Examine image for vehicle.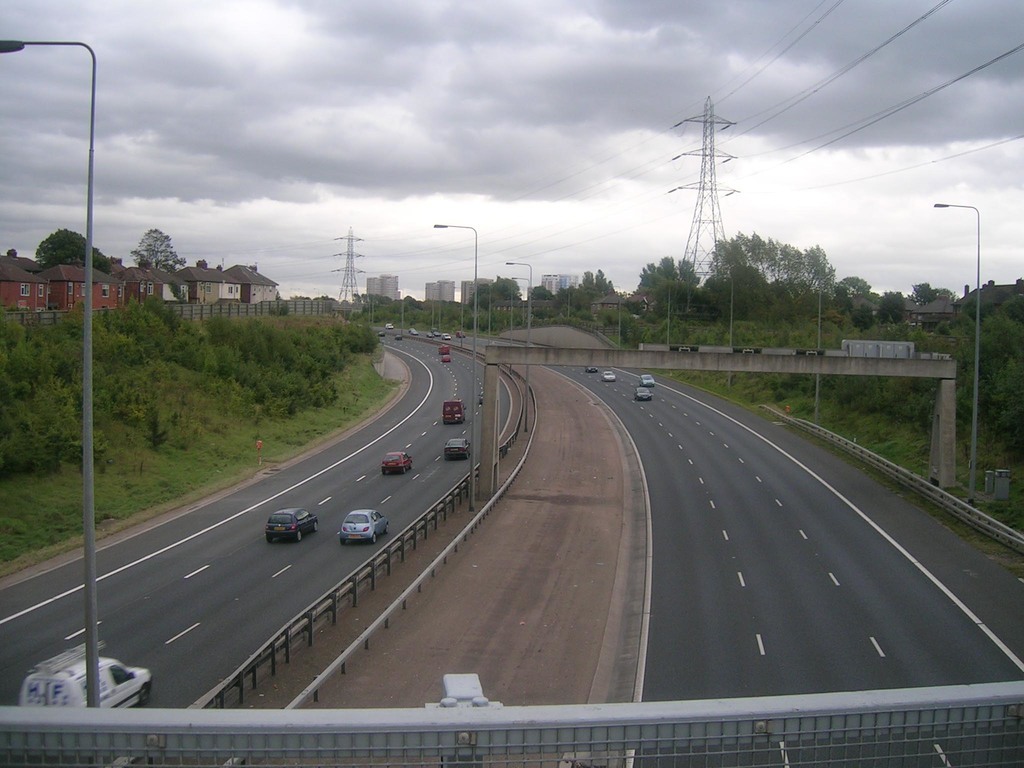
Examination result: locate(454, 328, 468, 340).
